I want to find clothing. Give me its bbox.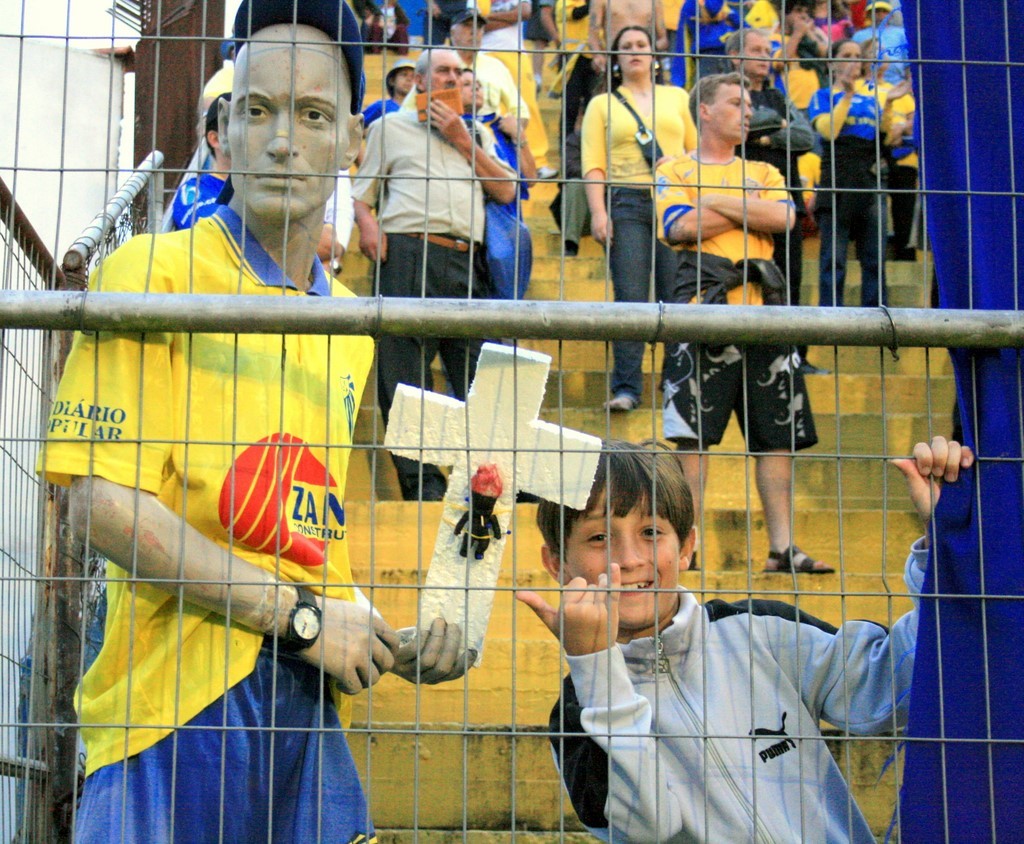
l=551, t=537, r=928, b=843.
